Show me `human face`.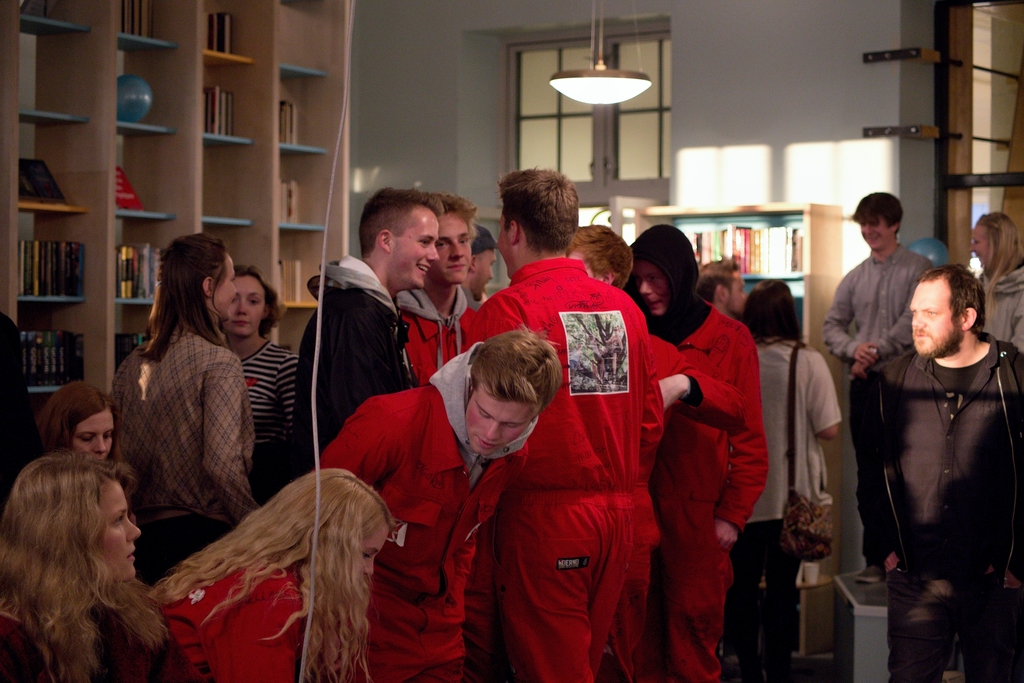
`human face` is here: bbox(76, 409, 114, 461).
